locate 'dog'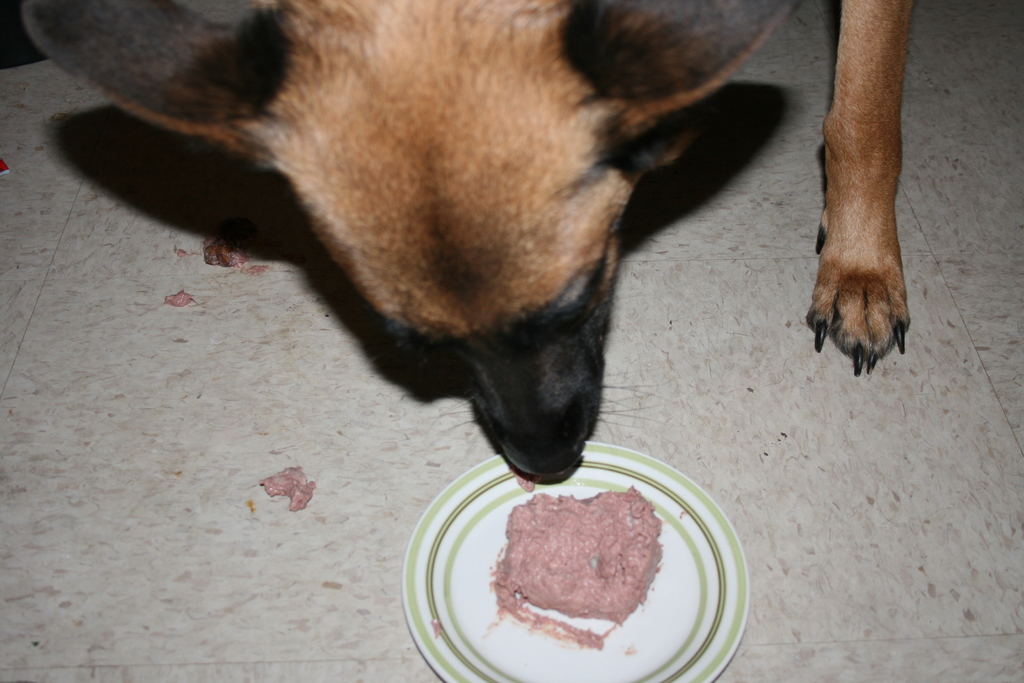
locate(15, 0, 913, 486)
